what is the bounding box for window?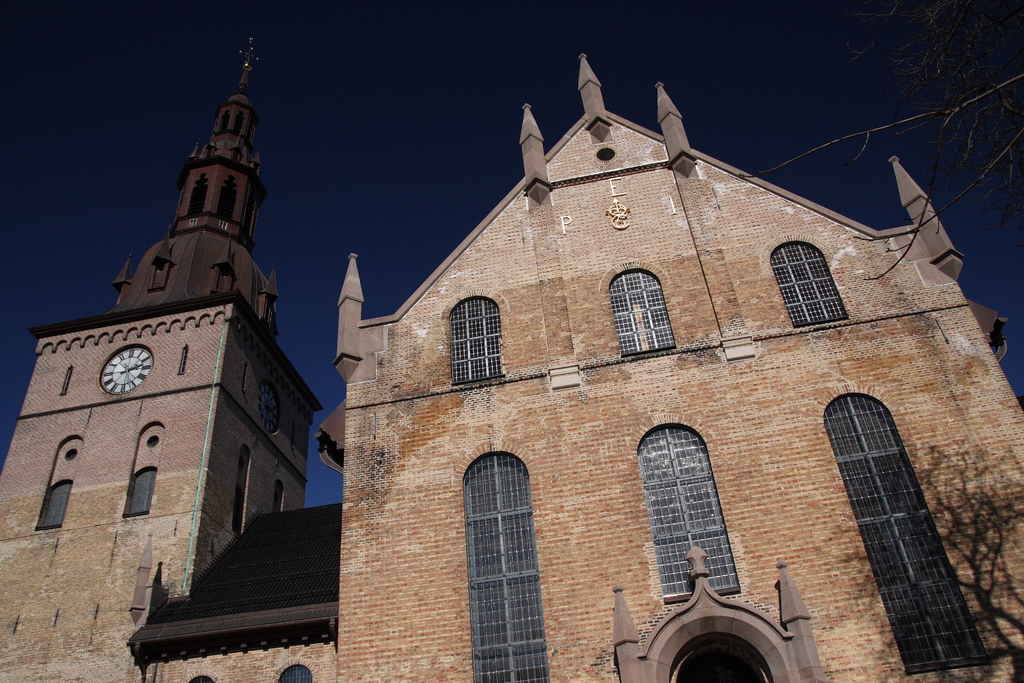
rect(207, 264, 239, 295).
